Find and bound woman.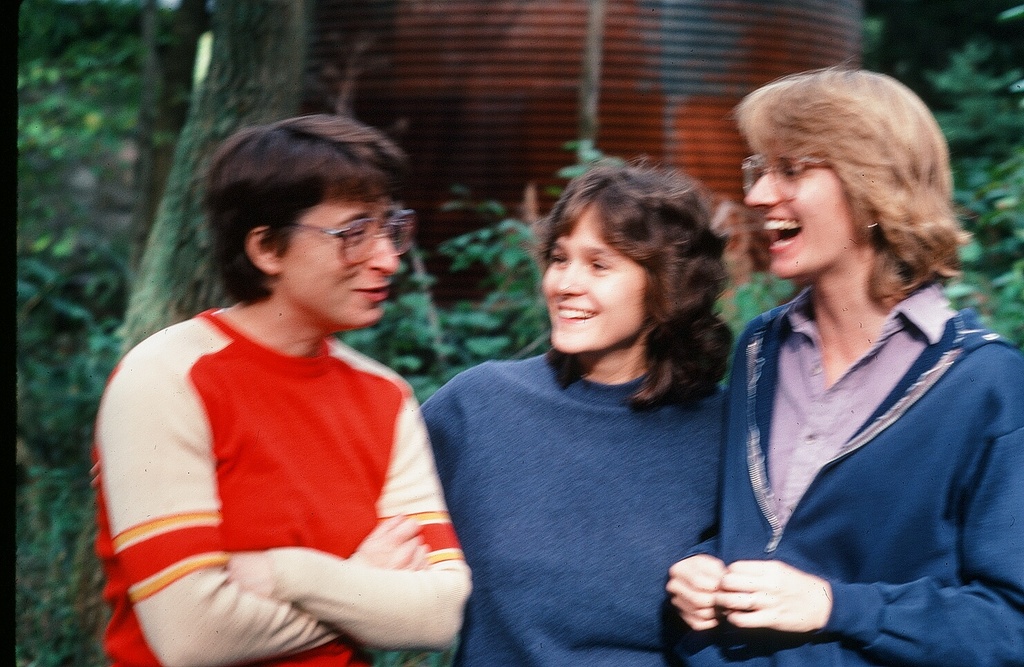
Bound: rect(688, 36, 1011, 648).
